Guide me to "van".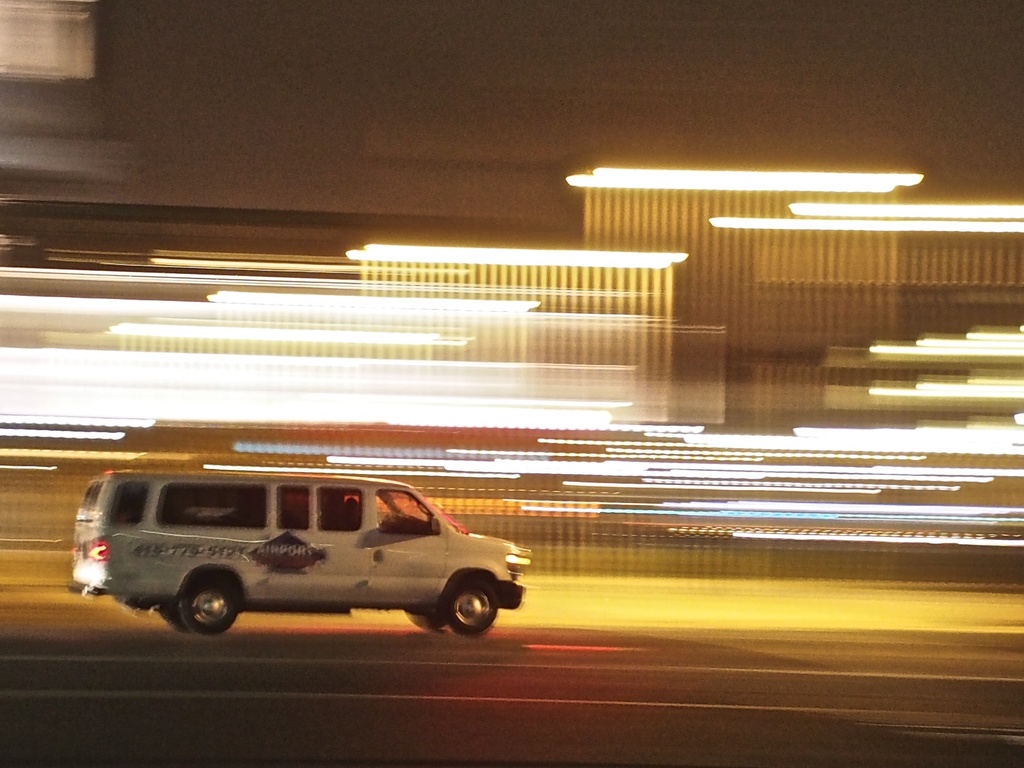
Guidance: (left=64, top=466, right=529, bottom=639).
